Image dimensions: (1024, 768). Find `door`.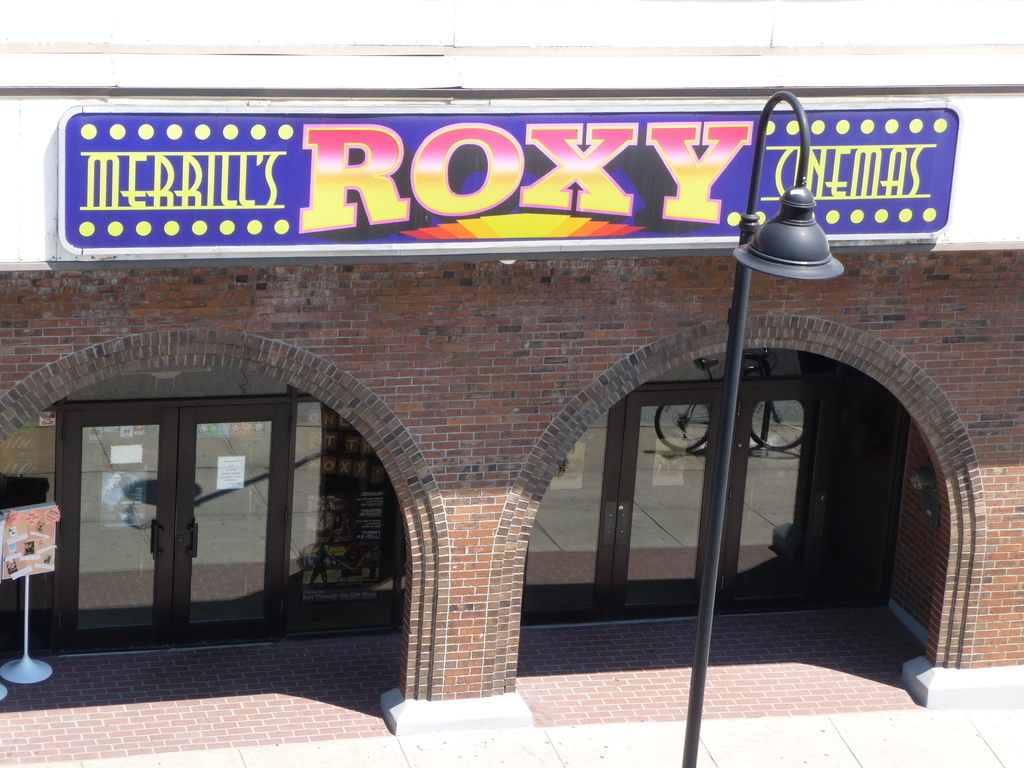
locate(718, 377, 824, 618).
